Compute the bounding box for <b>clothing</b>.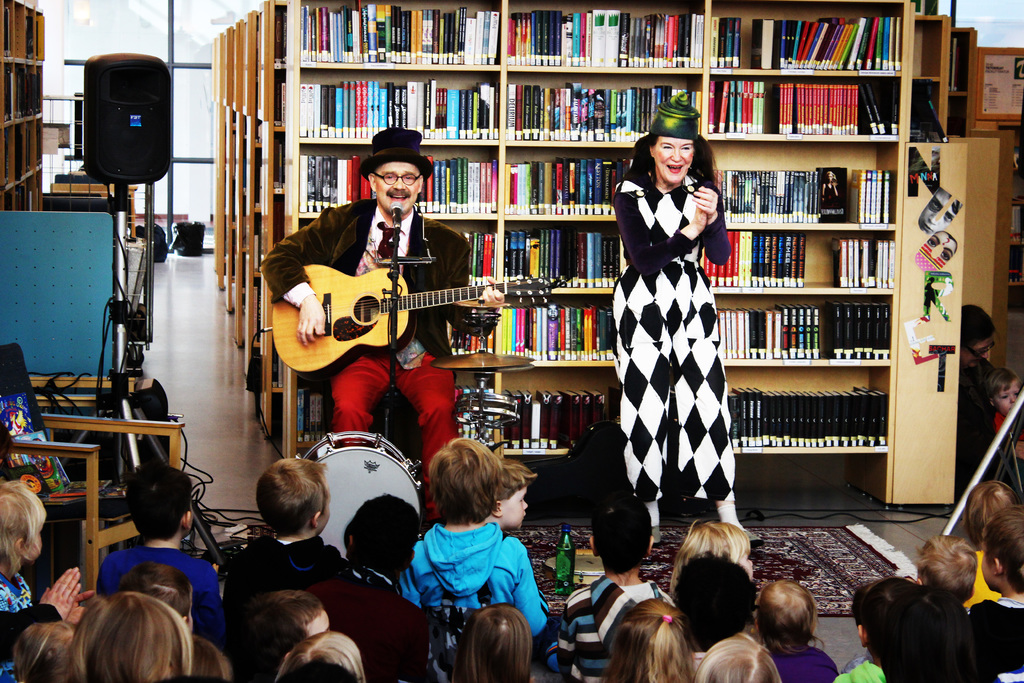
select_region(392, 513, 547, 682).
